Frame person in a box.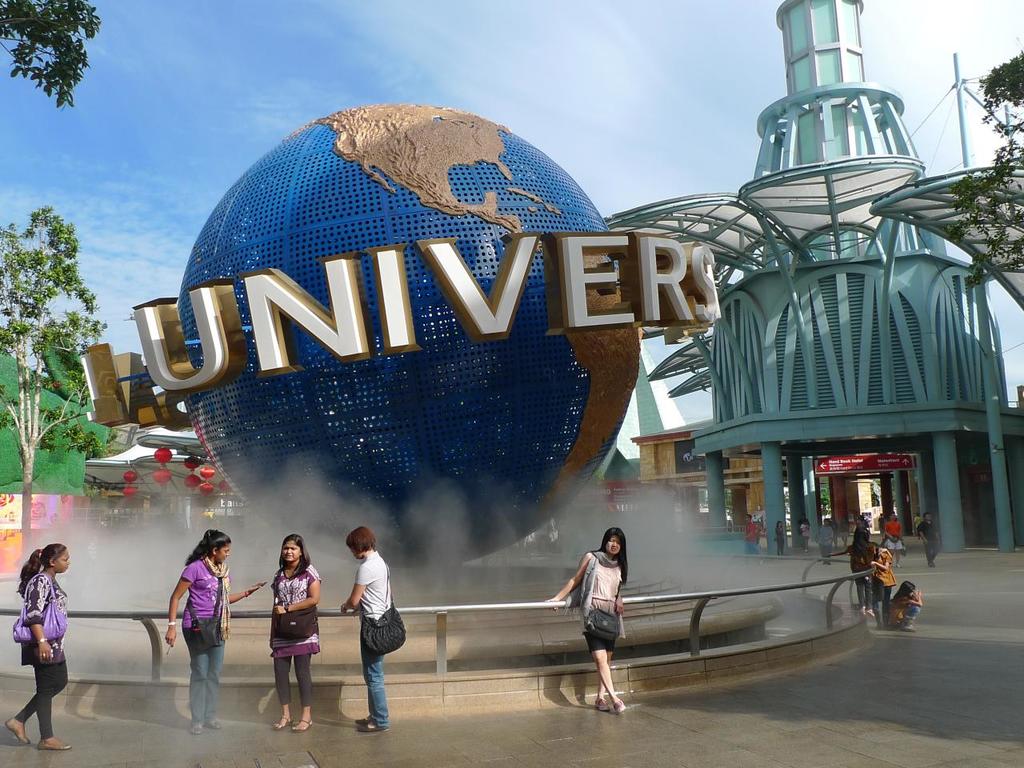
crop(800, 519, 806, 554).
